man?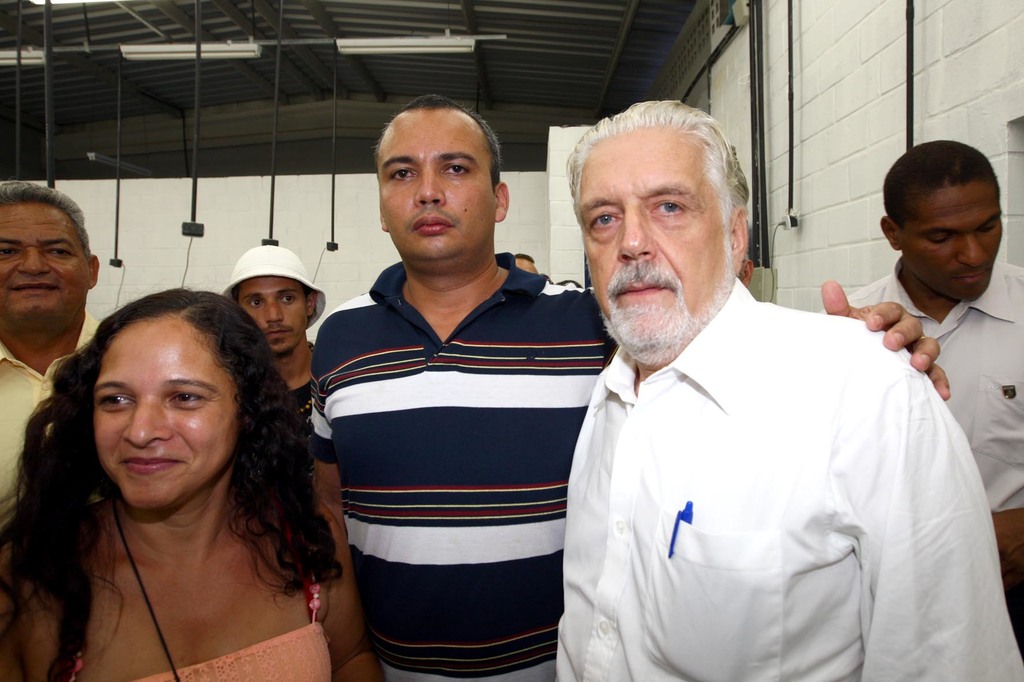
(left=550, top=86, right=1023, bottom=681)
